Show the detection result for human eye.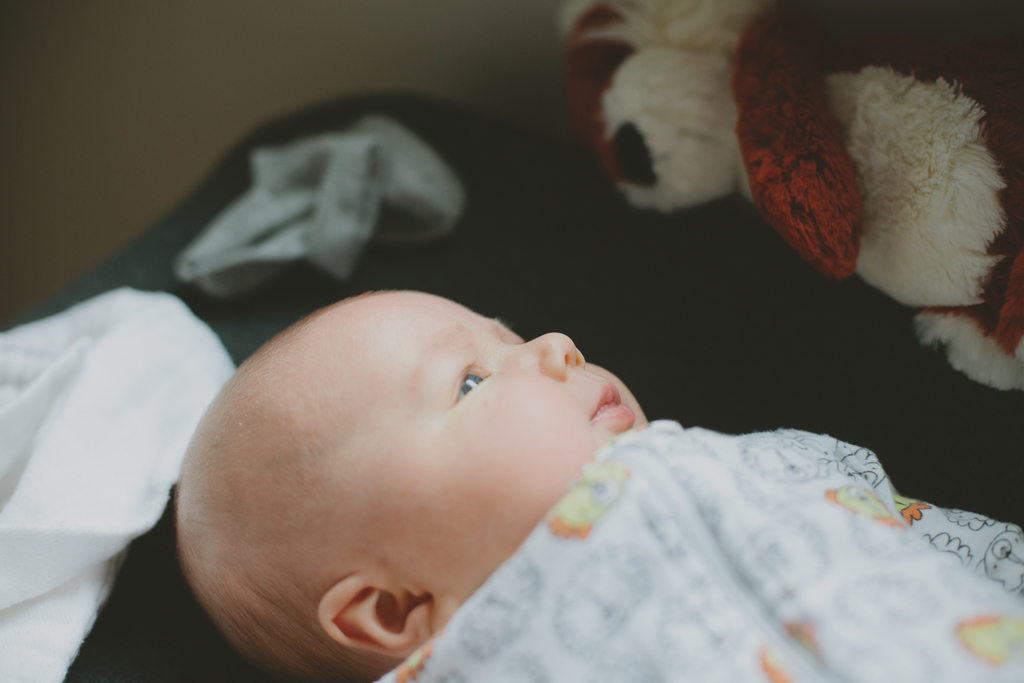
left=442, top=361, right=500, bottom=415.
